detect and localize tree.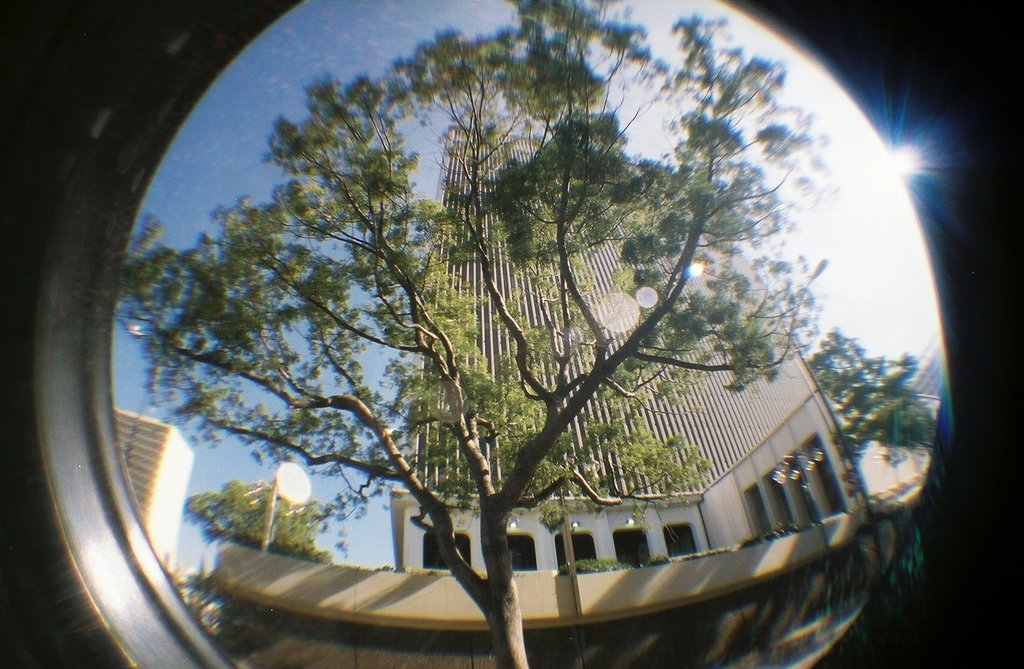
Localized at {"x1": 84, "y1": 0, "x2": 923, "y2": 623}.
